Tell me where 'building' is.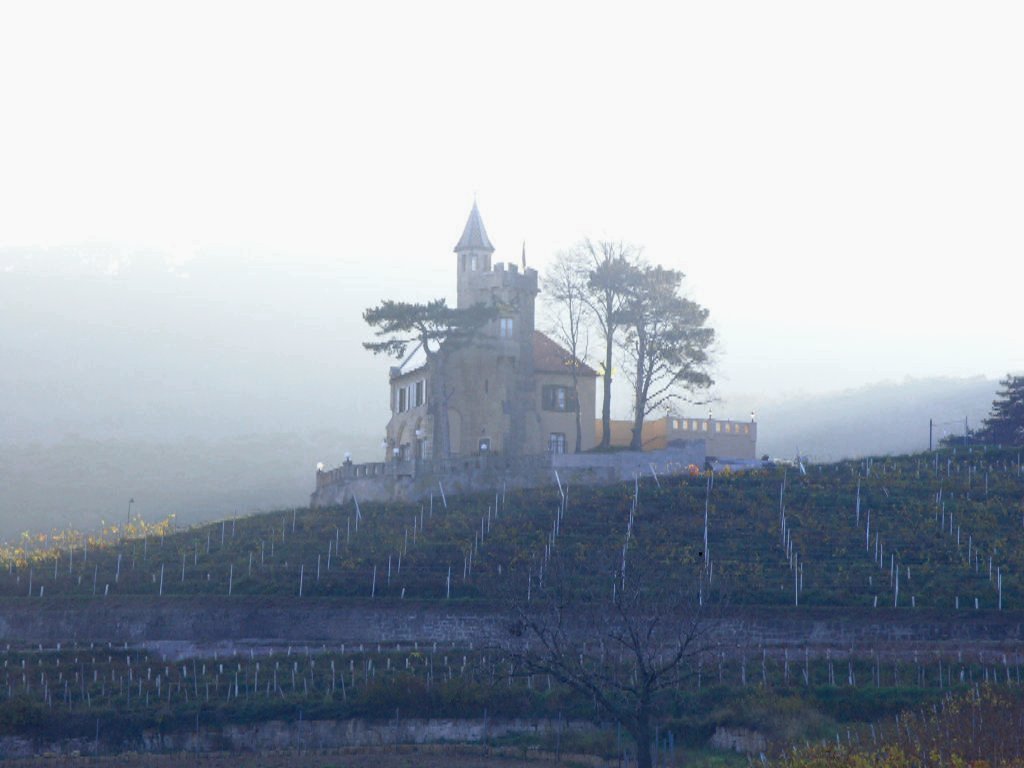
'building' is at BBox(379, 201, 756, 463).
